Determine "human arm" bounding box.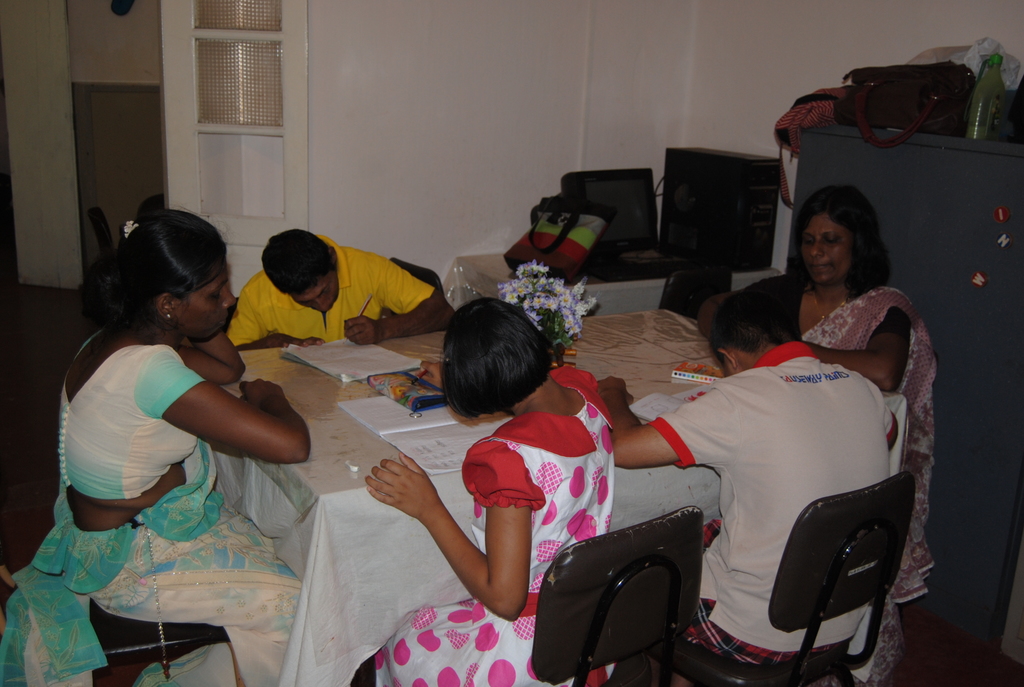
Determined: crop(340, 251, 463, 348).
